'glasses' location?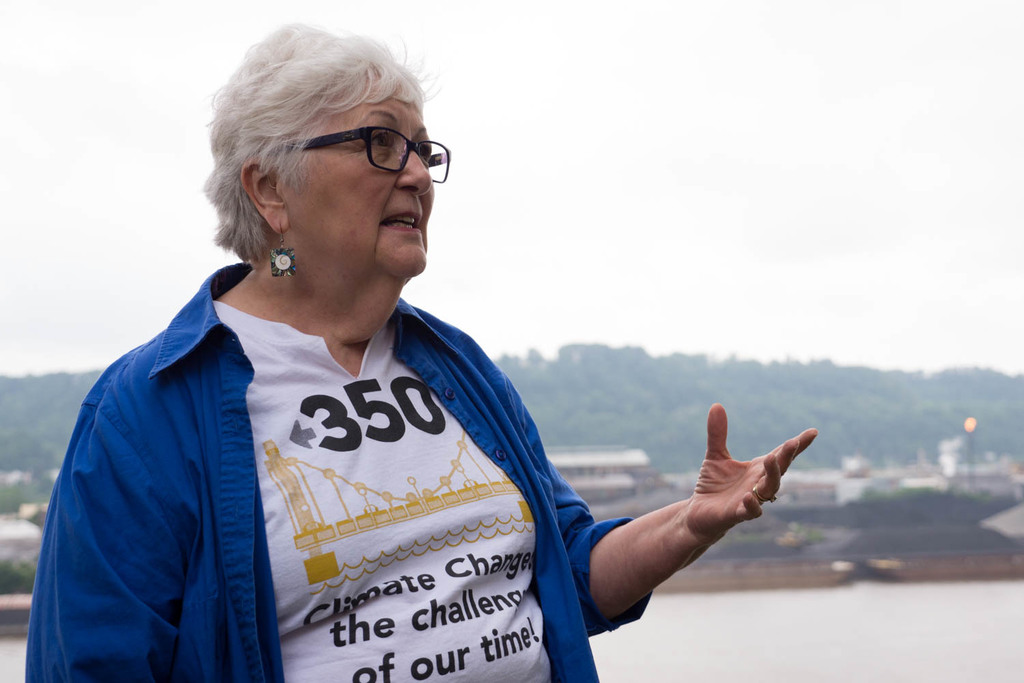
bbox(272, 122, 454, 191)
